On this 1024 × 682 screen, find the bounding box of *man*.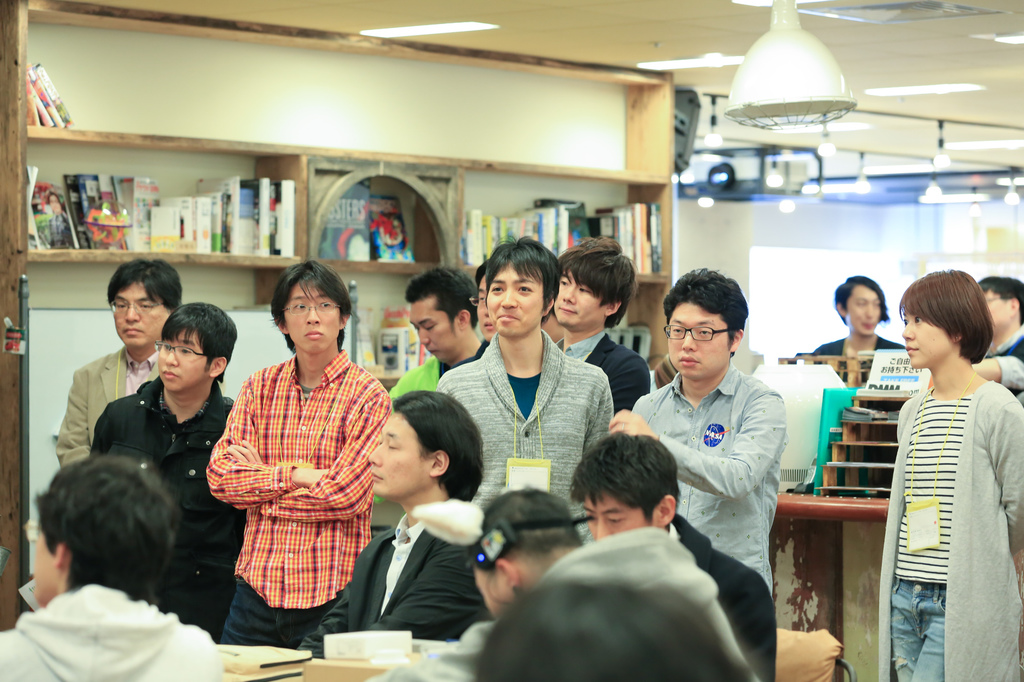
Bounding box: [x1=205, y1=257, x2=392, y2=651].
